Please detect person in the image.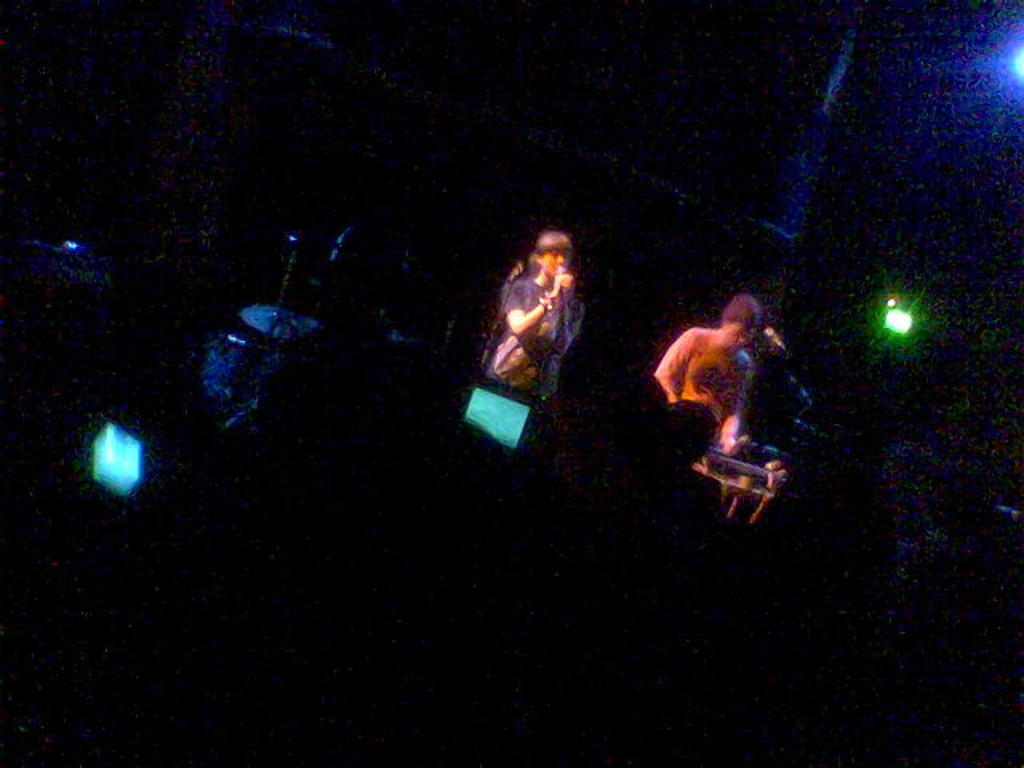
bbox(653, 293, 760, 456).
